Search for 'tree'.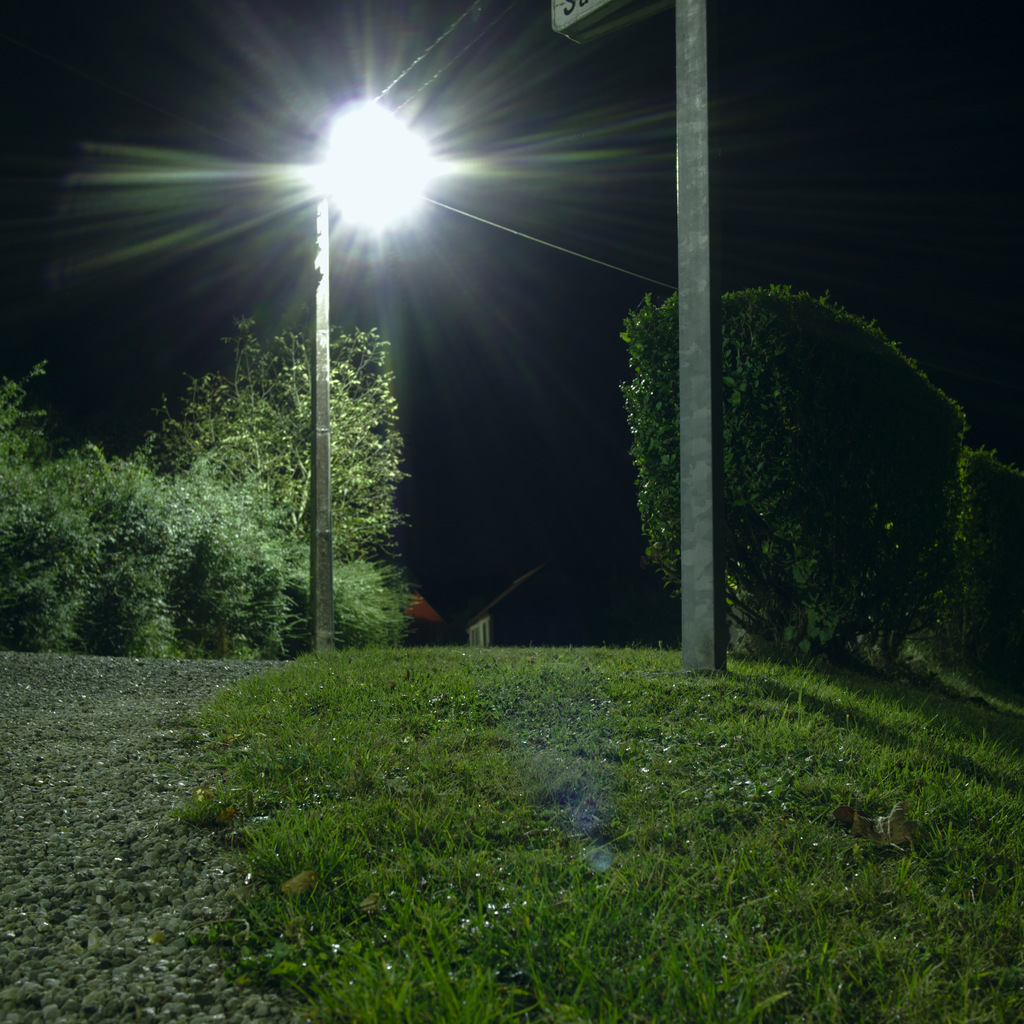
Found at [left=614, top=280, right=963, bottom=679].
